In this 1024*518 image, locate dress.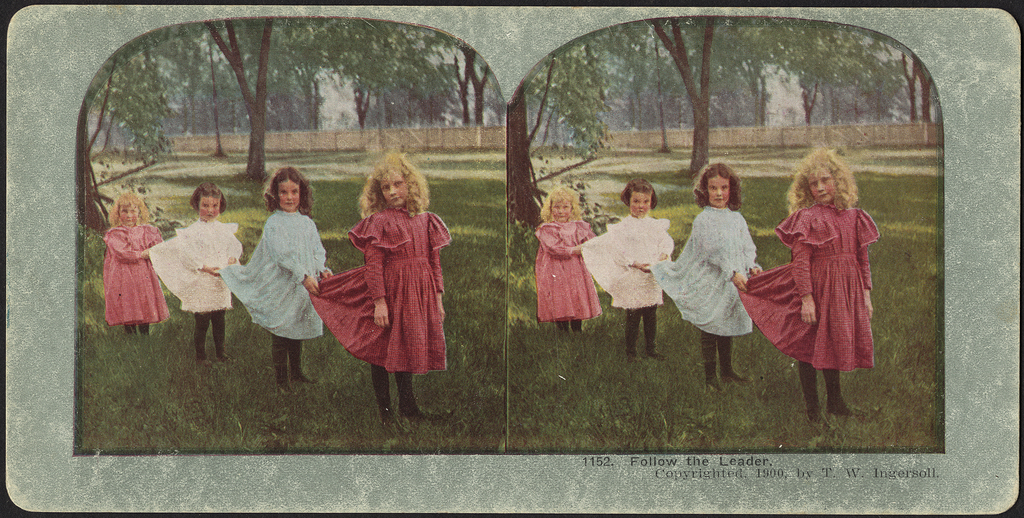
Bounding box: bbox=[100, 225, 170, 323].
